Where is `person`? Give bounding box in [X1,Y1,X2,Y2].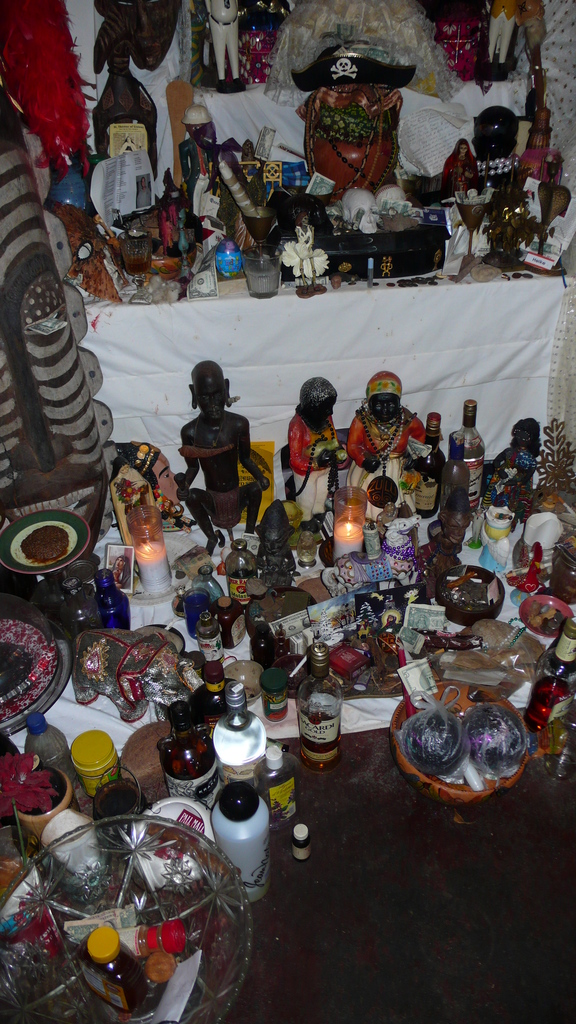
[113,442,179,504].
